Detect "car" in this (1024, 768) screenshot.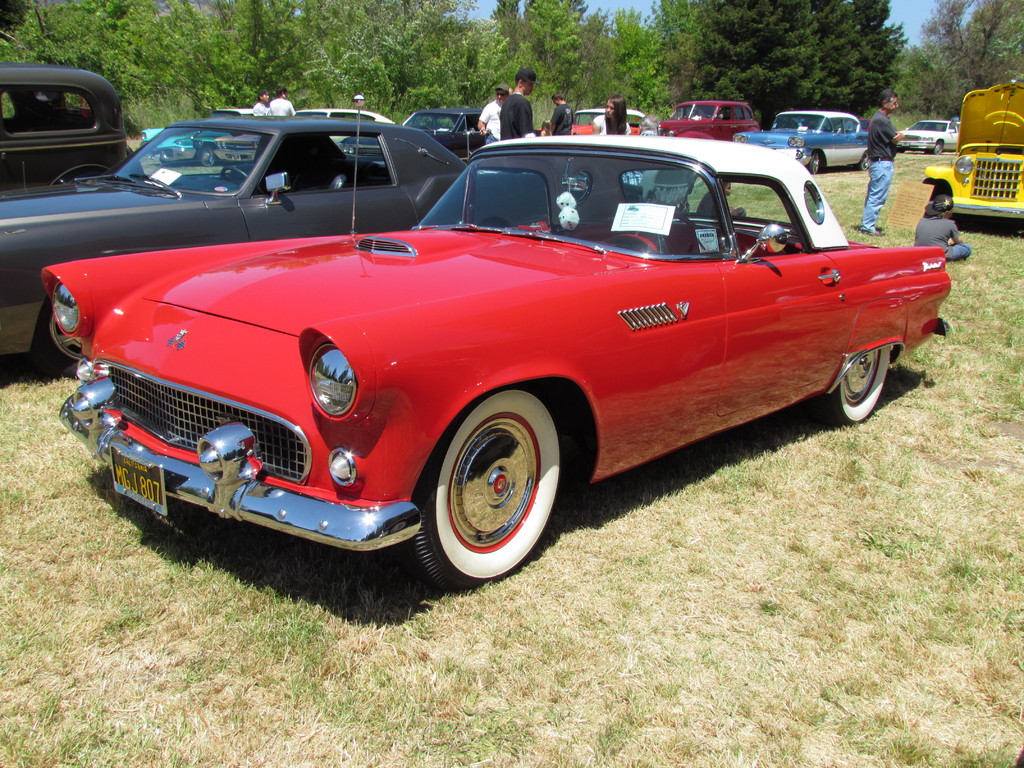
Detection: detection(659, 102, 762, 135).
